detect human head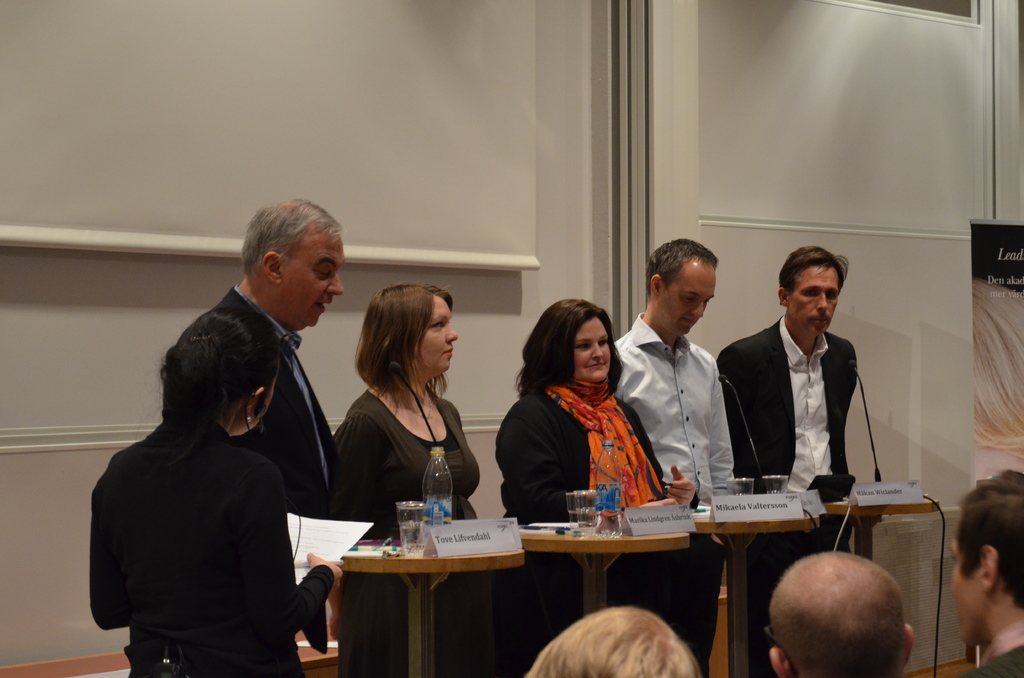
778:247:842:336
